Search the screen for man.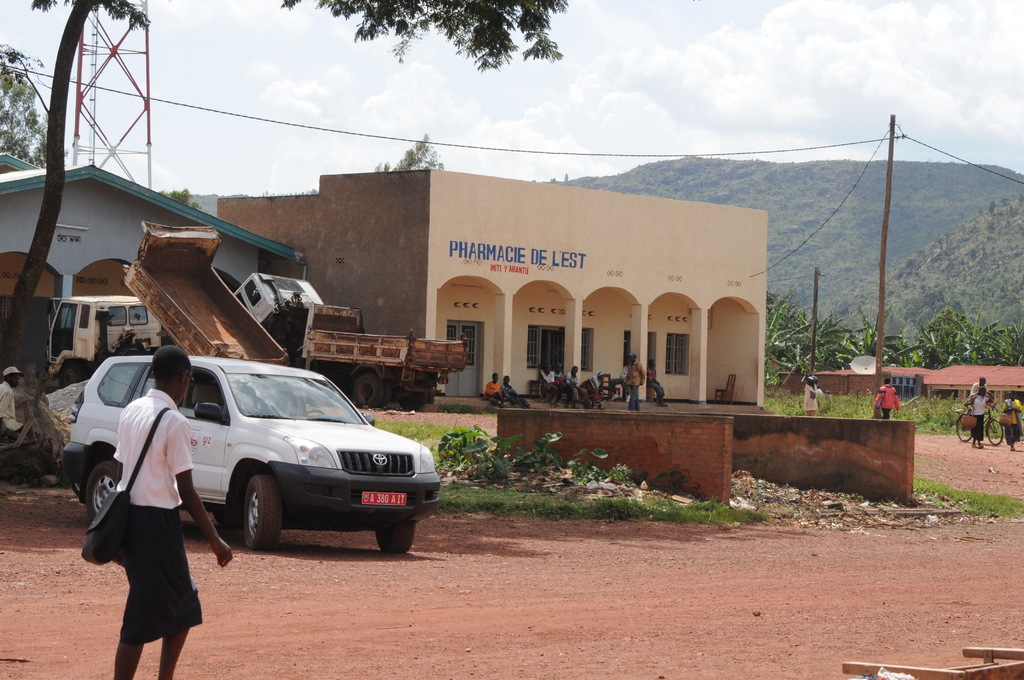
Found at (left=561, top=366, right=596, bottom=410).
